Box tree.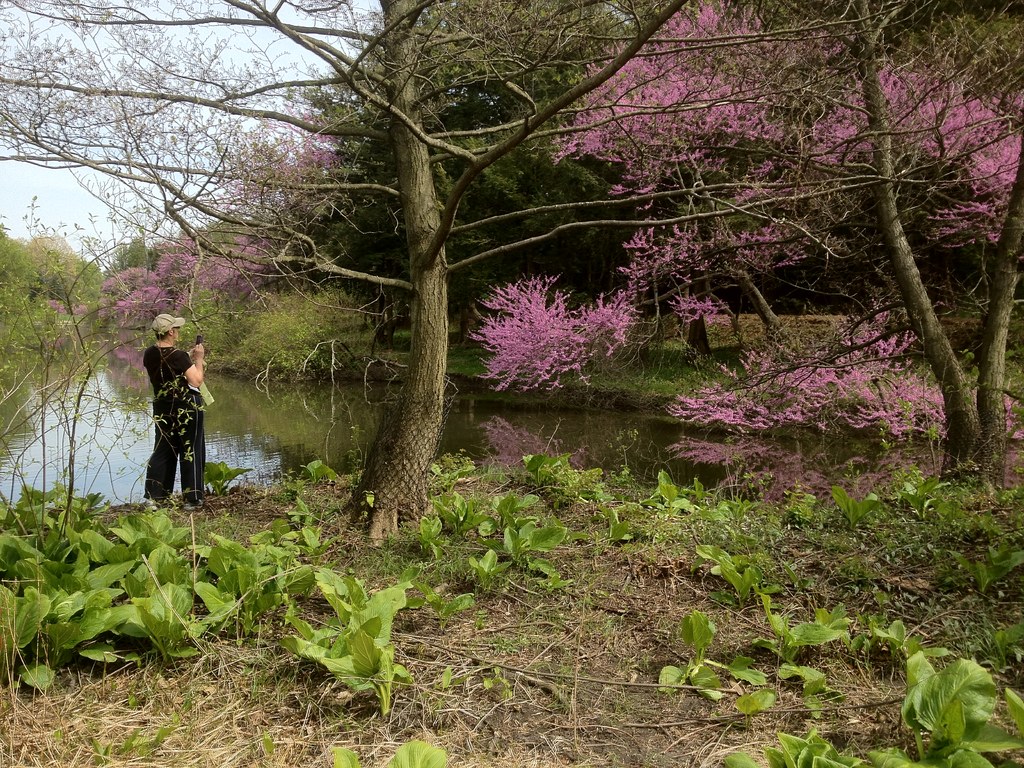
(219,259,419,417).
